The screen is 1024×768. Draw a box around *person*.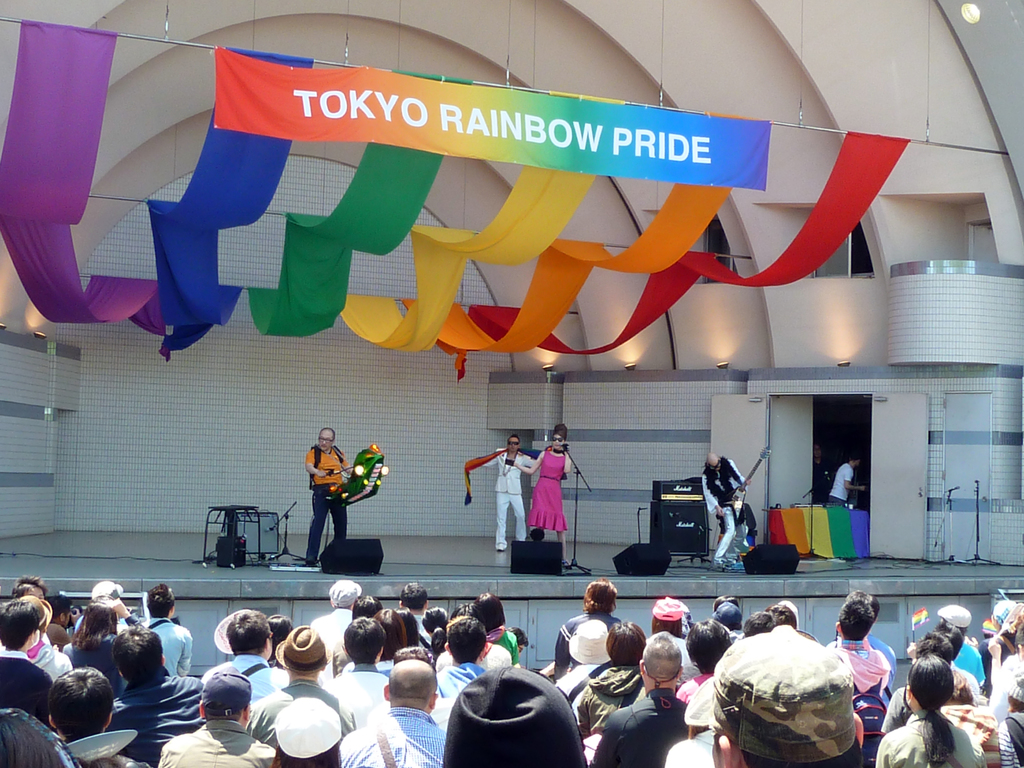
690:452:752:573.
